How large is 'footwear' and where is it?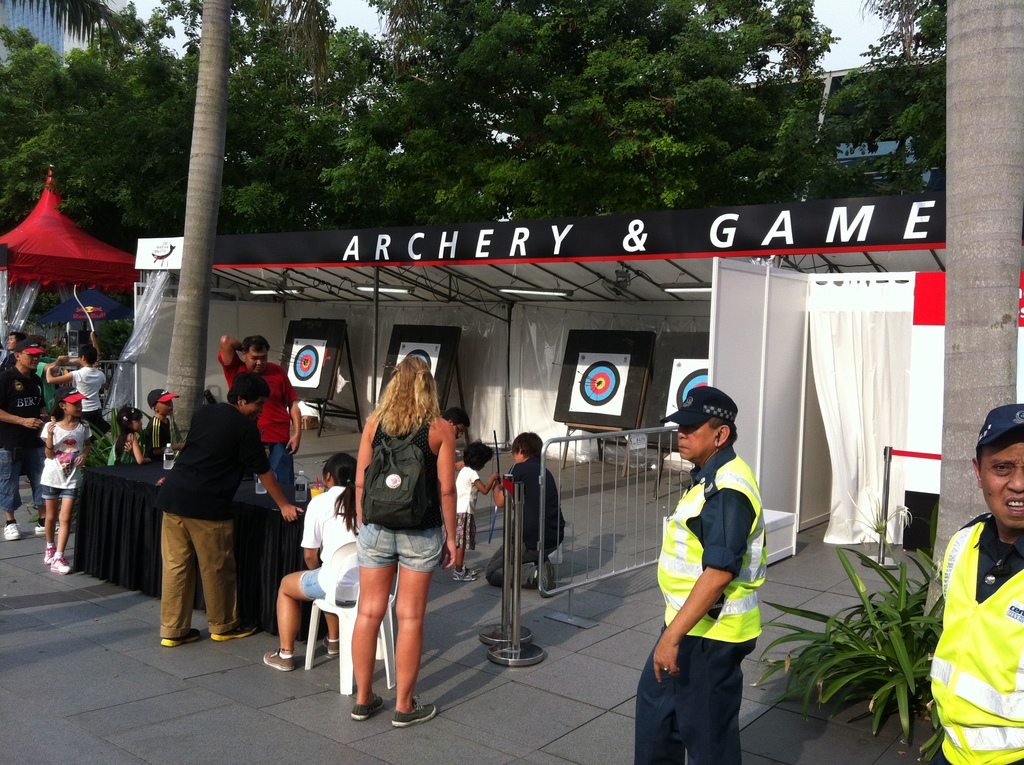
Bounding box: <bbox>35, 519, 60, 535</bbox>.
